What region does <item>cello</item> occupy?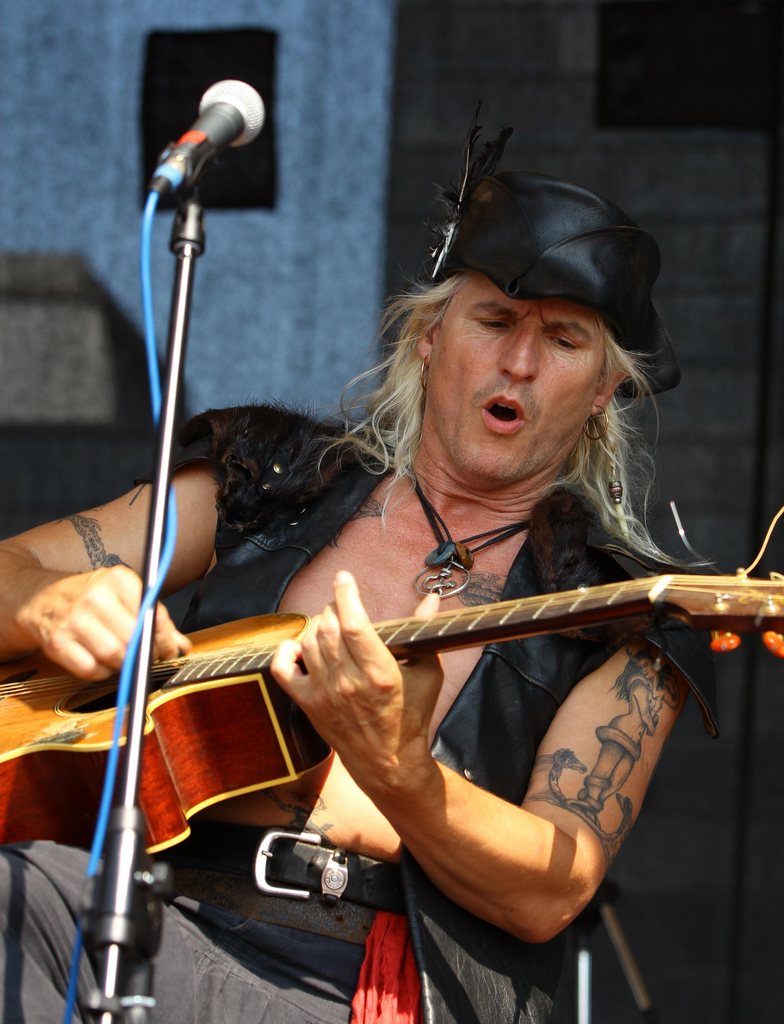
(0,593,783,854).
